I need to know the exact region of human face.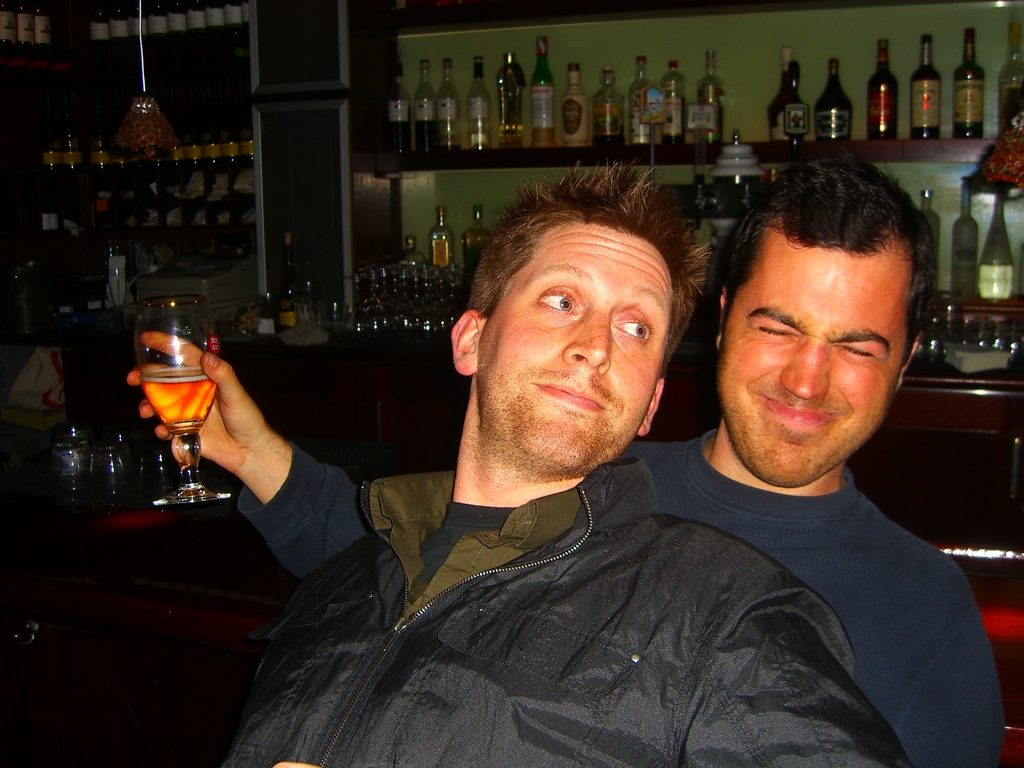
Region: {"x1": 718, "y1": 233, "x2": 911, "y2": 490}.
